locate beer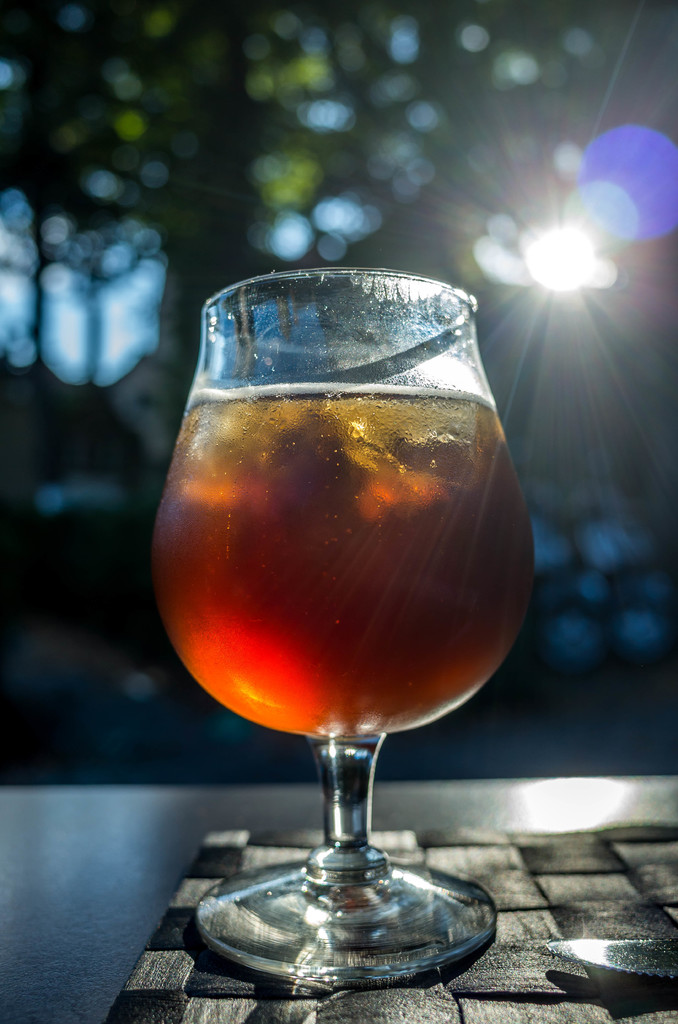
[x1=129, y1=250, x2=527, y2=1005]
